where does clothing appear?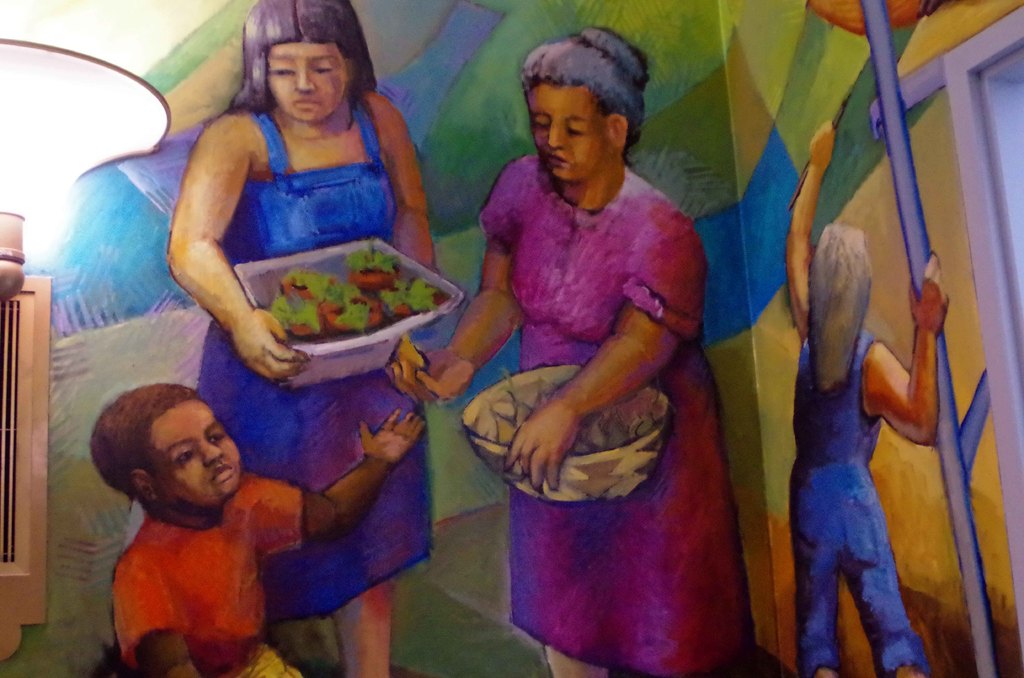
Appears at <bbox>106, 464, 321, 677</bbox>.
